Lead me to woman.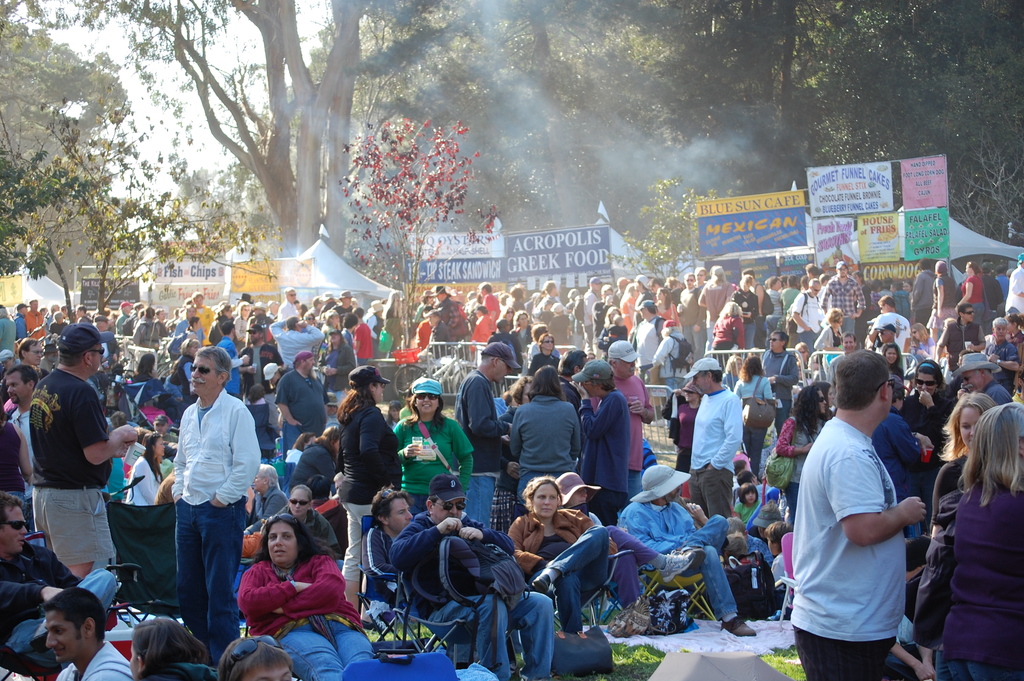
Lead to pyautogui.locateOnScreen(209, 304, 234, 347).
